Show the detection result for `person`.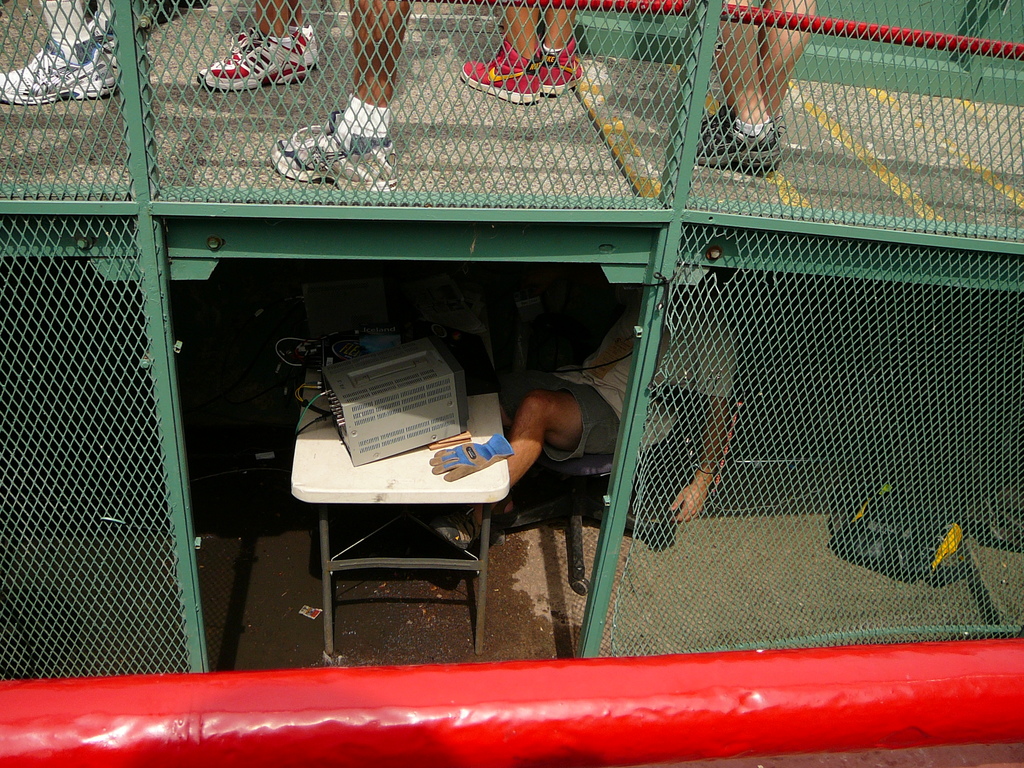
box(0, 0, 123, 103).
